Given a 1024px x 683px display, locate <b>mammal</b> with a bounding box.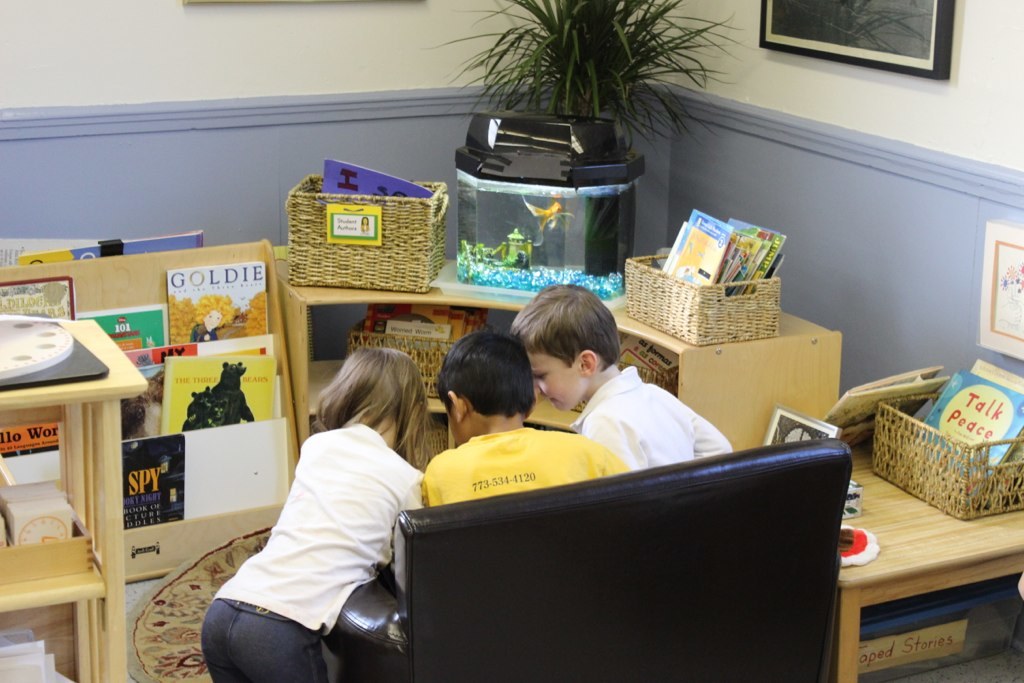
Located: [429,329,629,507].
